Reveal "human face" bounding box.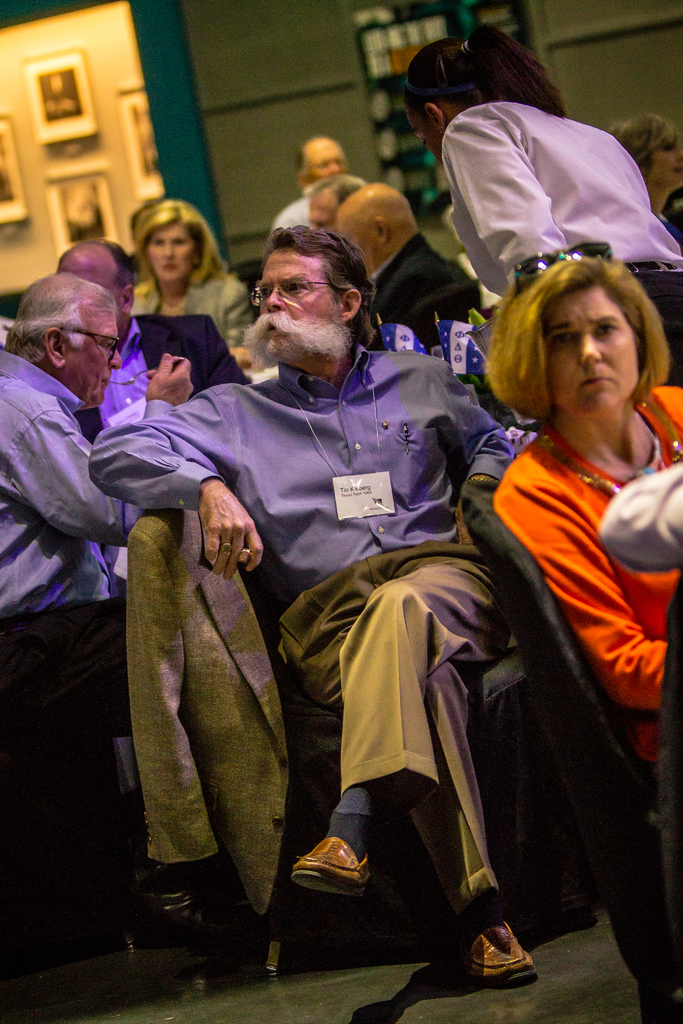
Revealed: BBox(54, 259, 123, 307).
